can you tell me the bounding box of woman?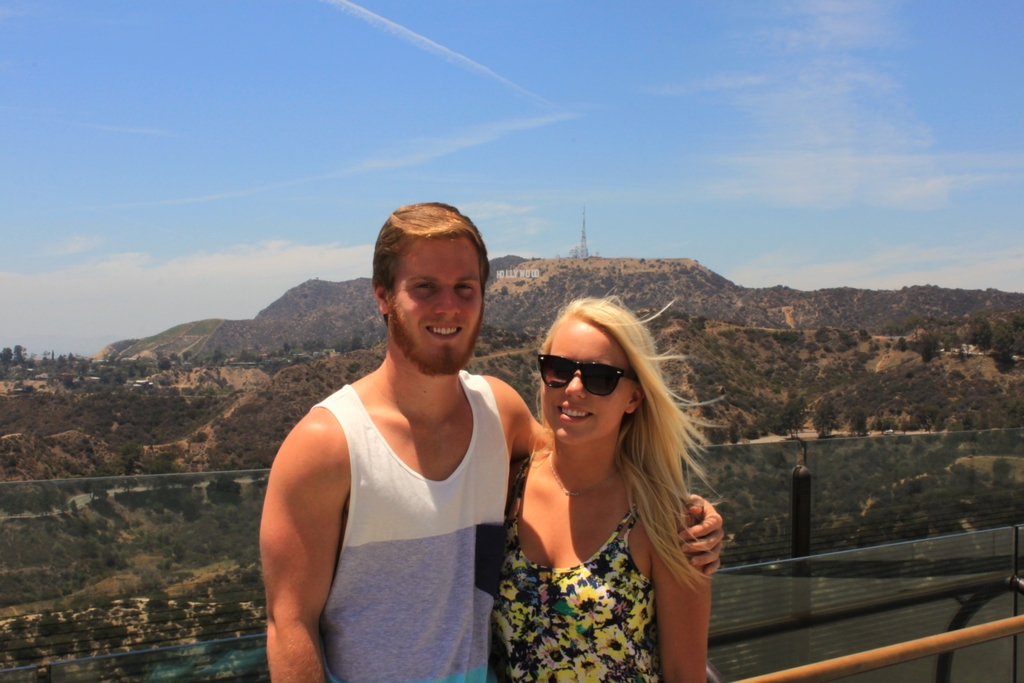
(left=483, top=265, right=728, bottom=682).
